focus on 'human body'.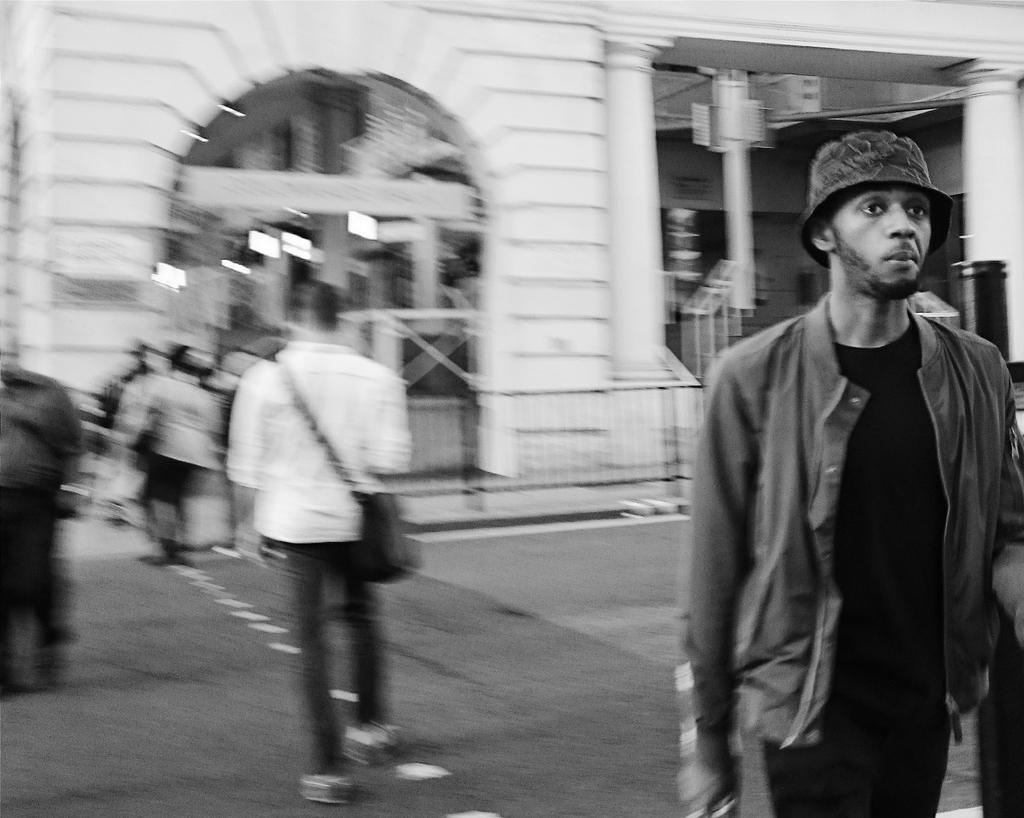
Focused at left=0, top=369, right=81, bottom=701.
